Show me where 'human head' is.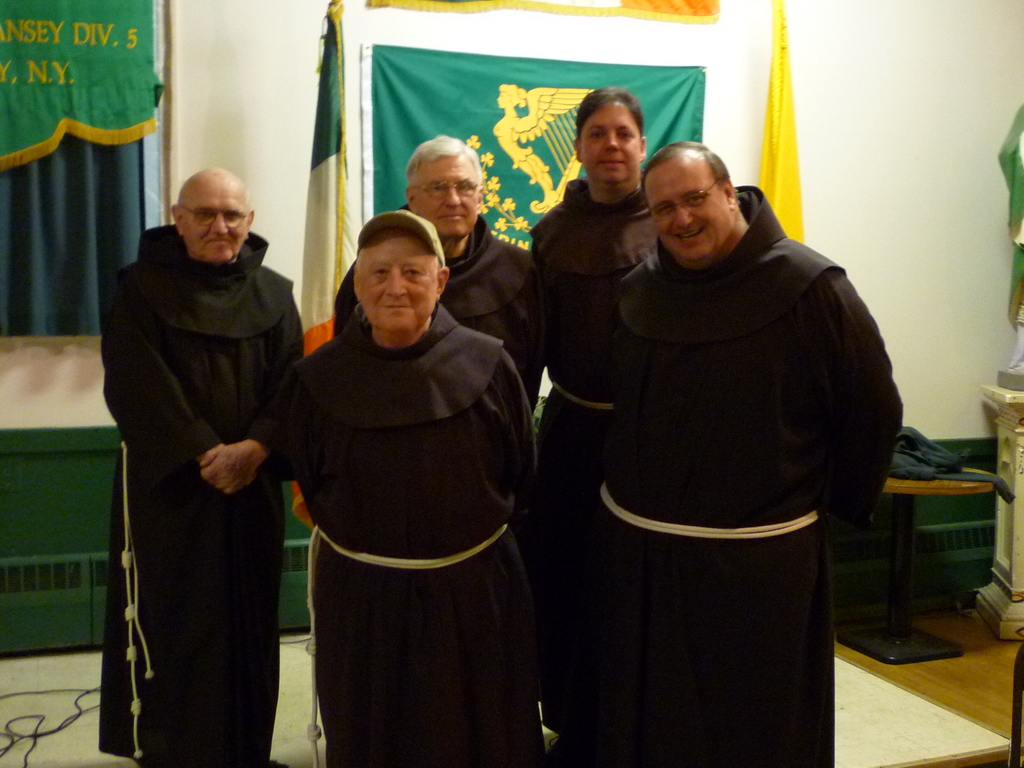
'human head' is at 567,78,655,179.
